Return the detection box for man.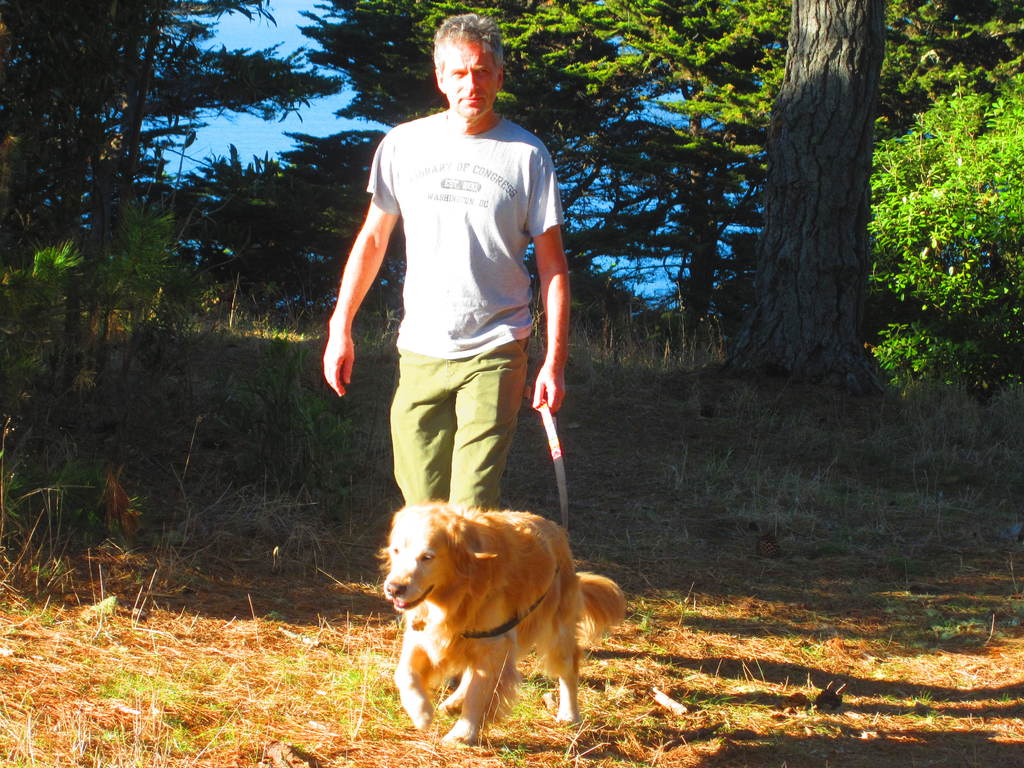
pyautogui.locateOnScreen(317, 6, 572, 743).
